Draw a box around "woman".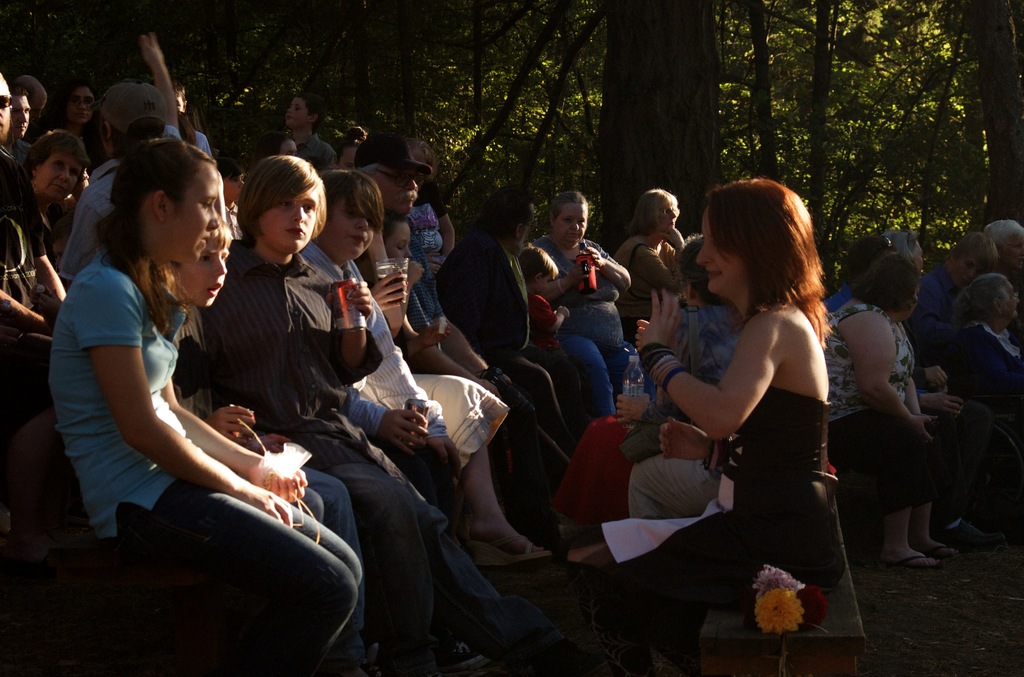
detection(947, 275, 1023, 487).
